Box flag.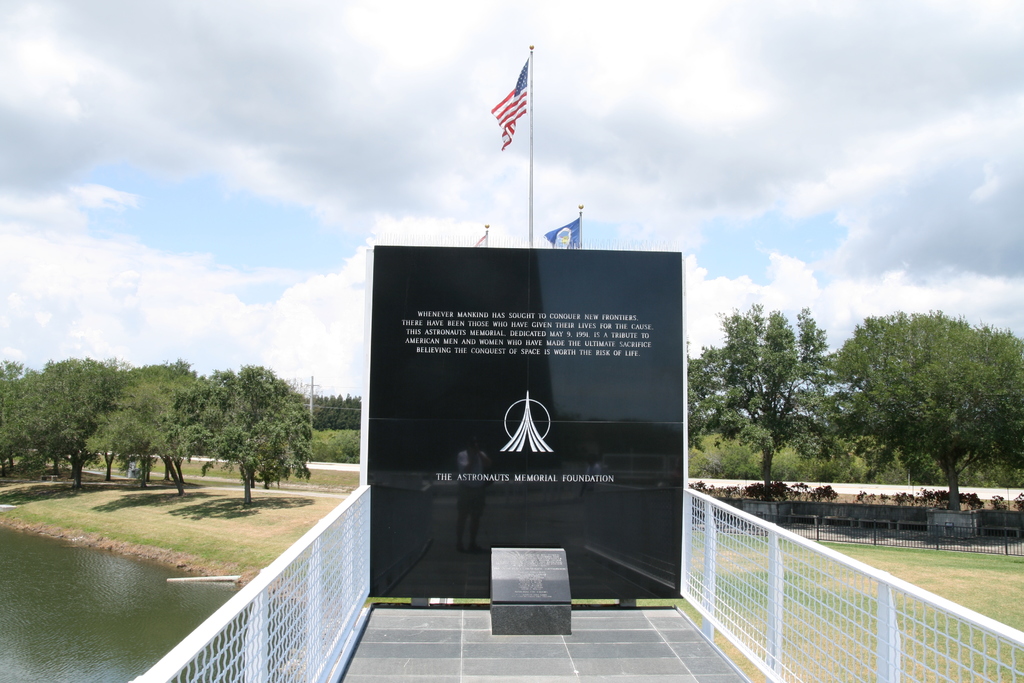
box=[546, 215, 583, 252].
